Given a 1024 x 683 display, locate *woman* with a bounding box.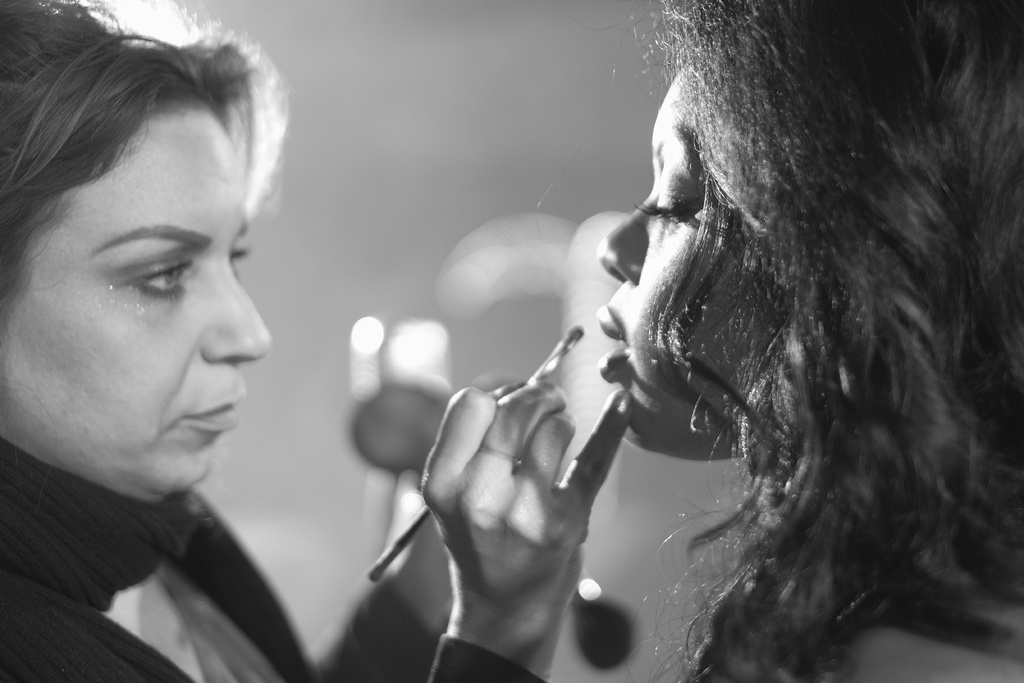
Located: pyautogui.locateOnScreen(9, 0, 710, 670).
